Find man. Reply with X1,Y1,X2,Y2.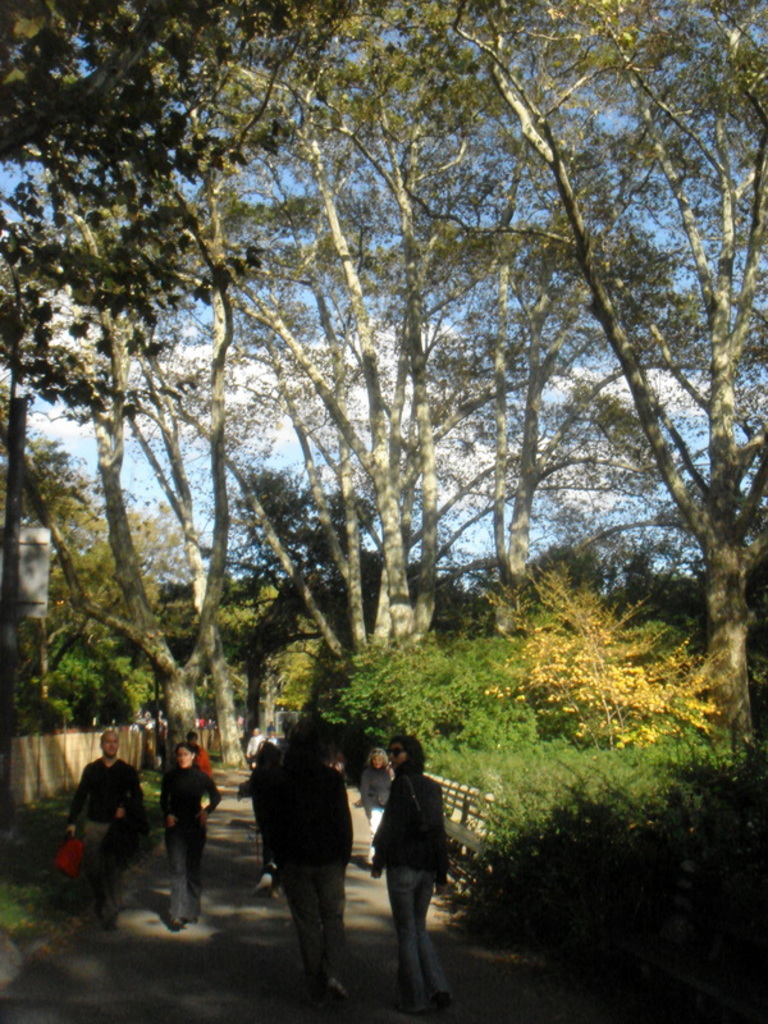
251,726,361,995.
